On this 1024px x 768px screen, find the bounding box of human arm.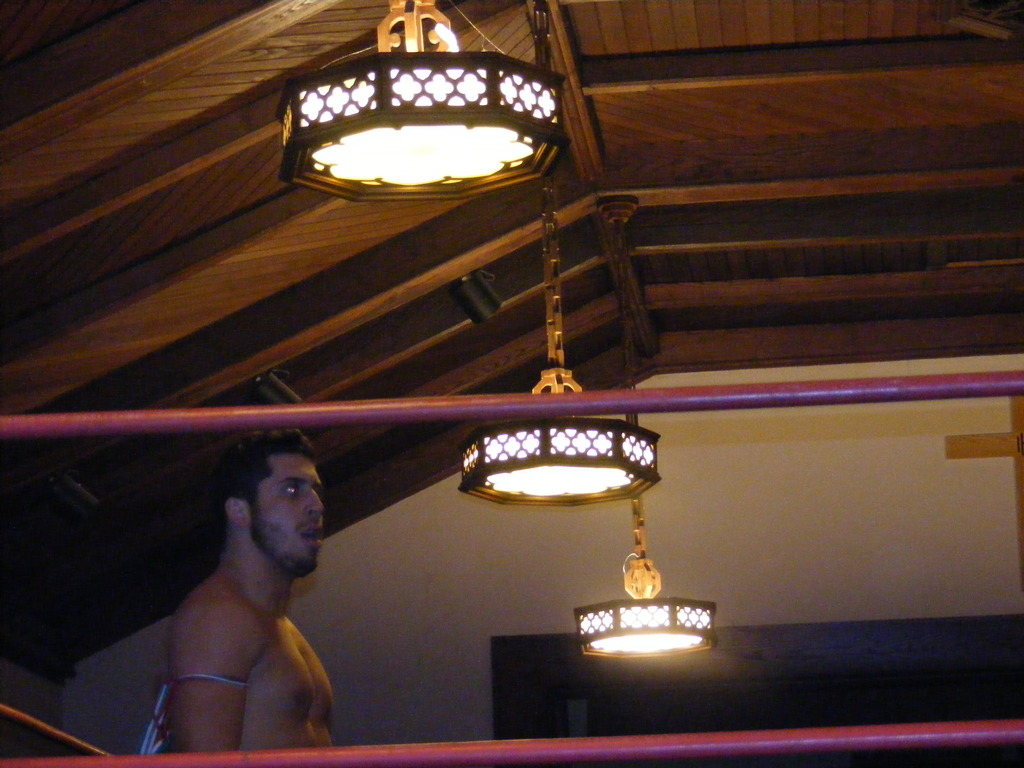
Bounding box: [x1=179, y1=607, x2=256, y2=755].
